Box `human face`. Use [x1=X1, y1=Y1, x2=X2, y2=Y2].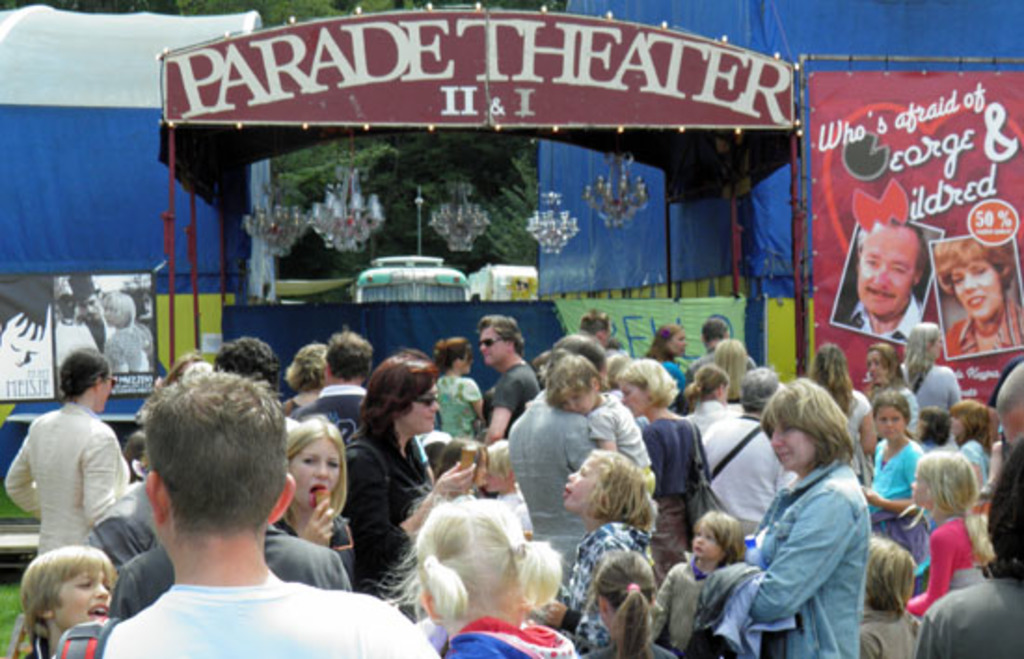
[x1=478, y1=322, x2=508, y2=367].
